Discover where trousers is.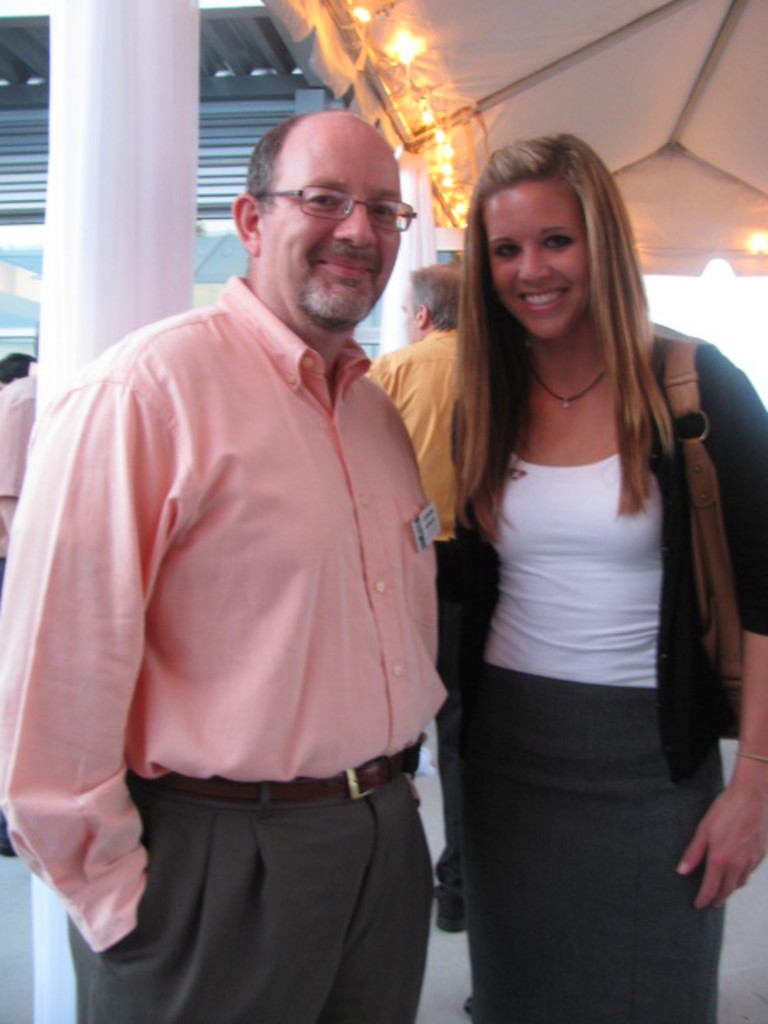
Discovered at bbox(67, 770, 432, 1021).
